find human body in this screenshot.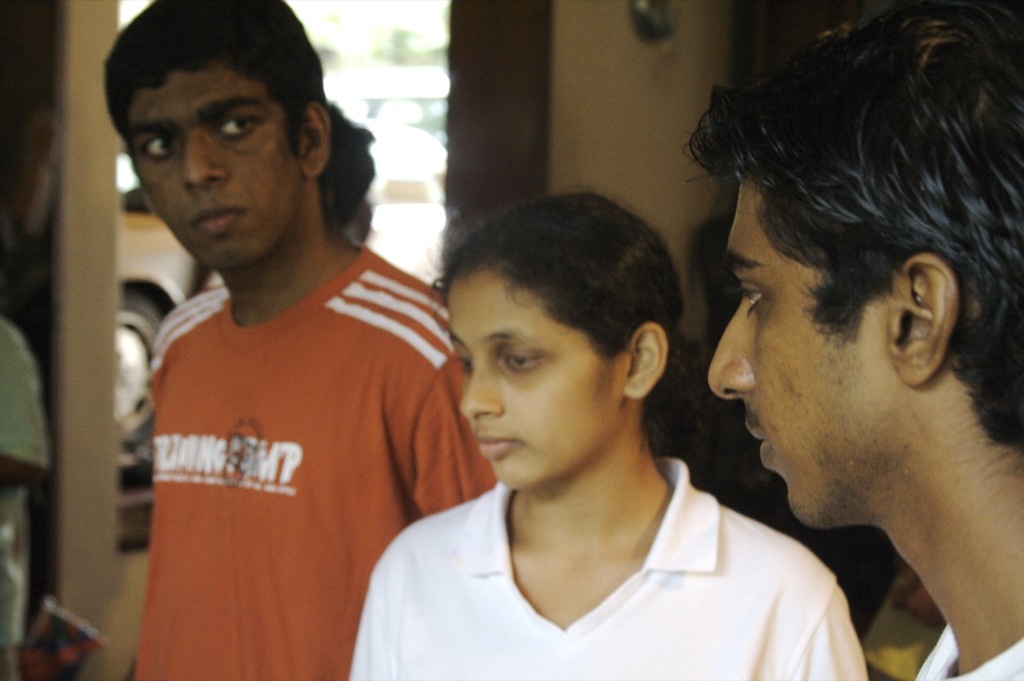
The bounding box for human body is (x1=911, y1=594, x2=1023, y2=680).
